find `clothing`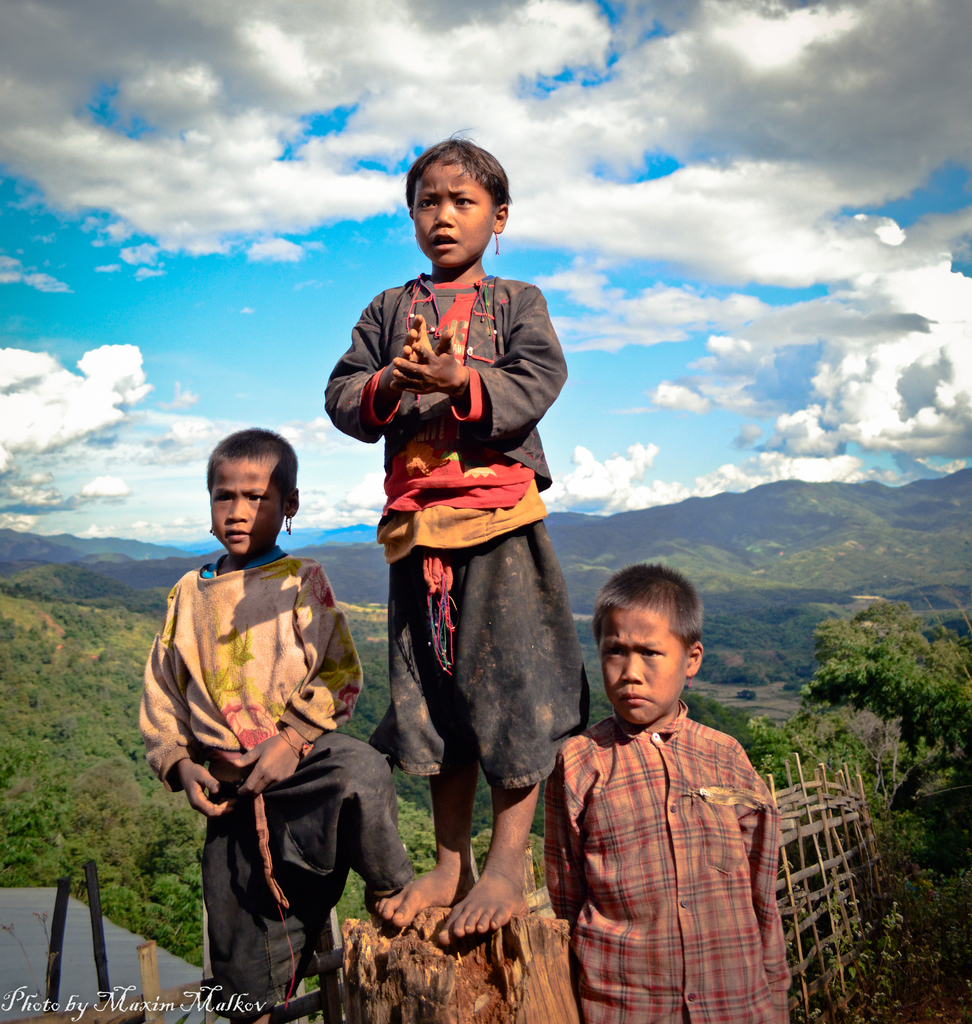
322, 271, 591, 796
